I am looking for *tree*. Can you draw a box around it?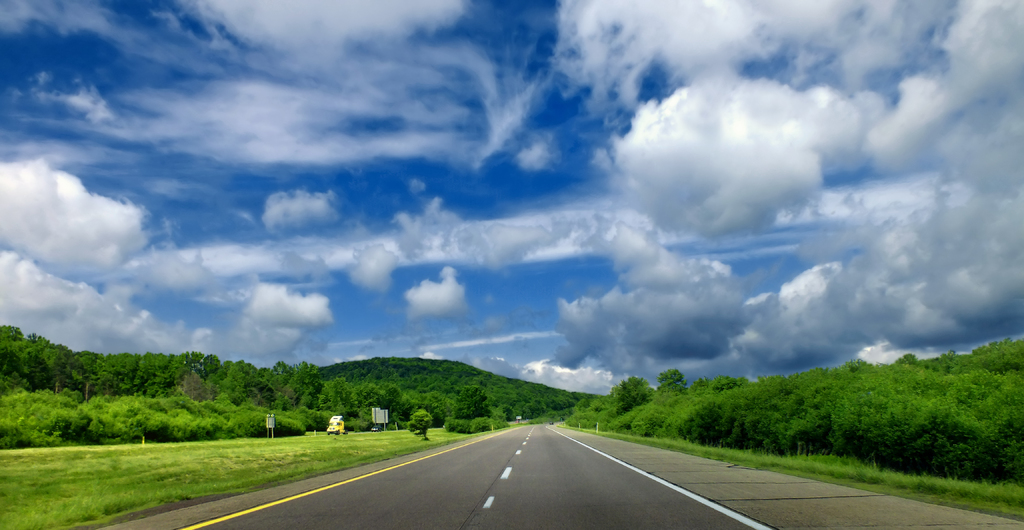
Sure, the bounding box is (x1=614, y1=370, x2=657, y2=415).
